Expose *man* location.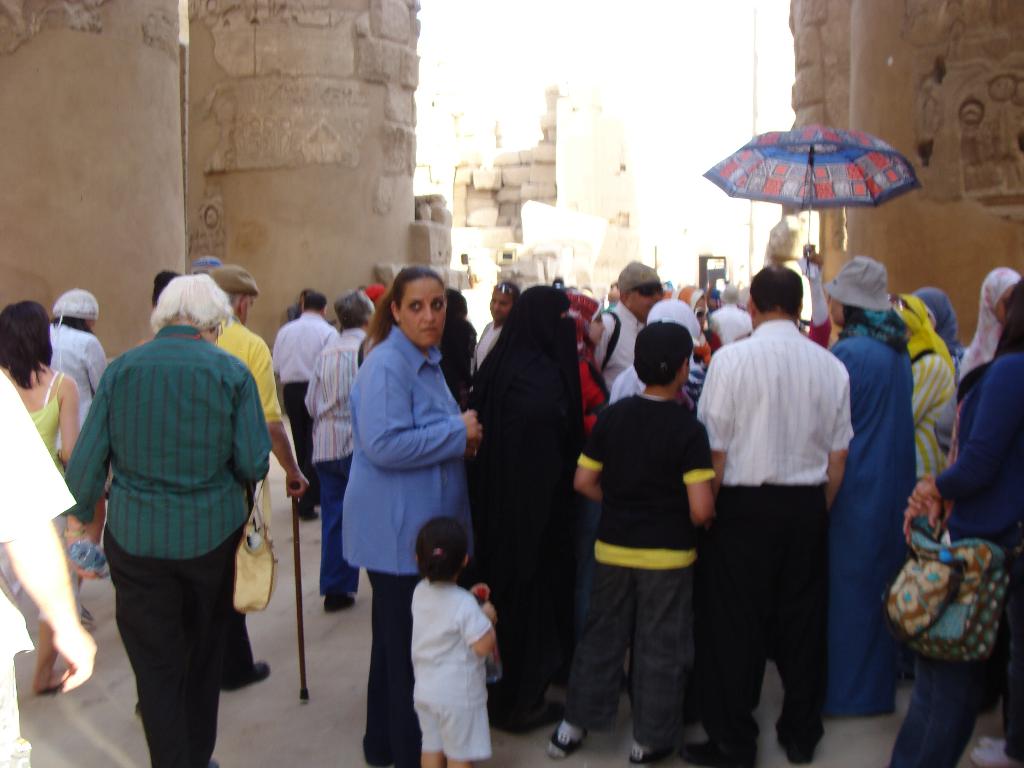
Exposed at (472, 282, 513, 365).
